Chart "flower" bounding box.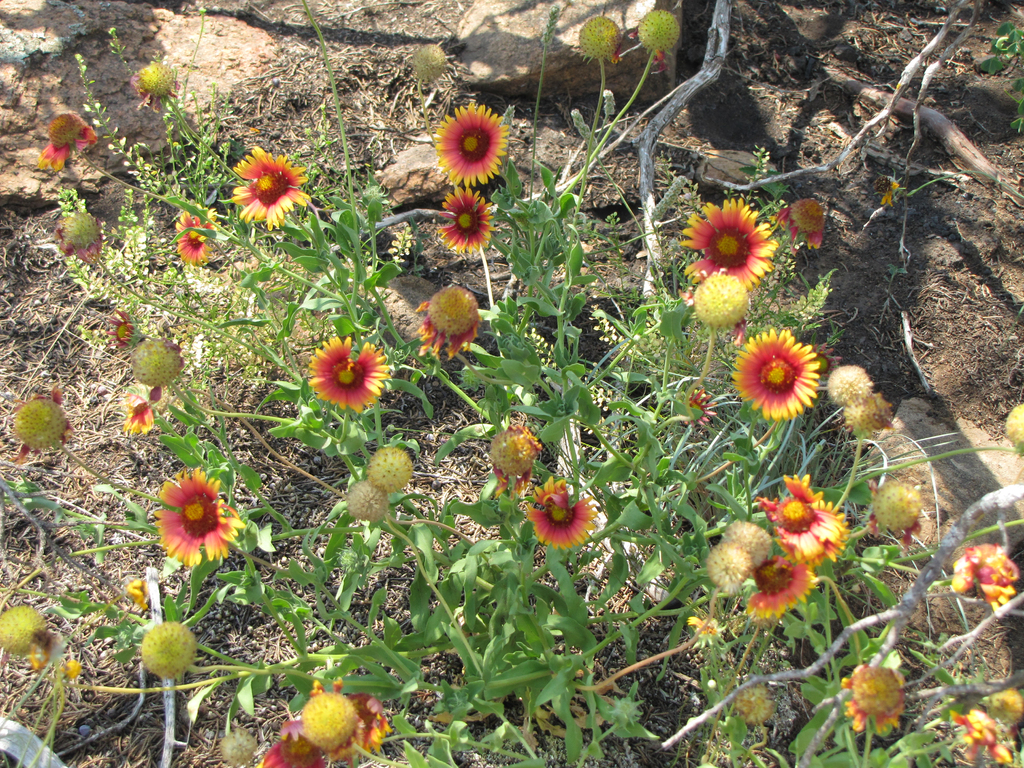
Charted: box=[948, 705, 1014, 765].
